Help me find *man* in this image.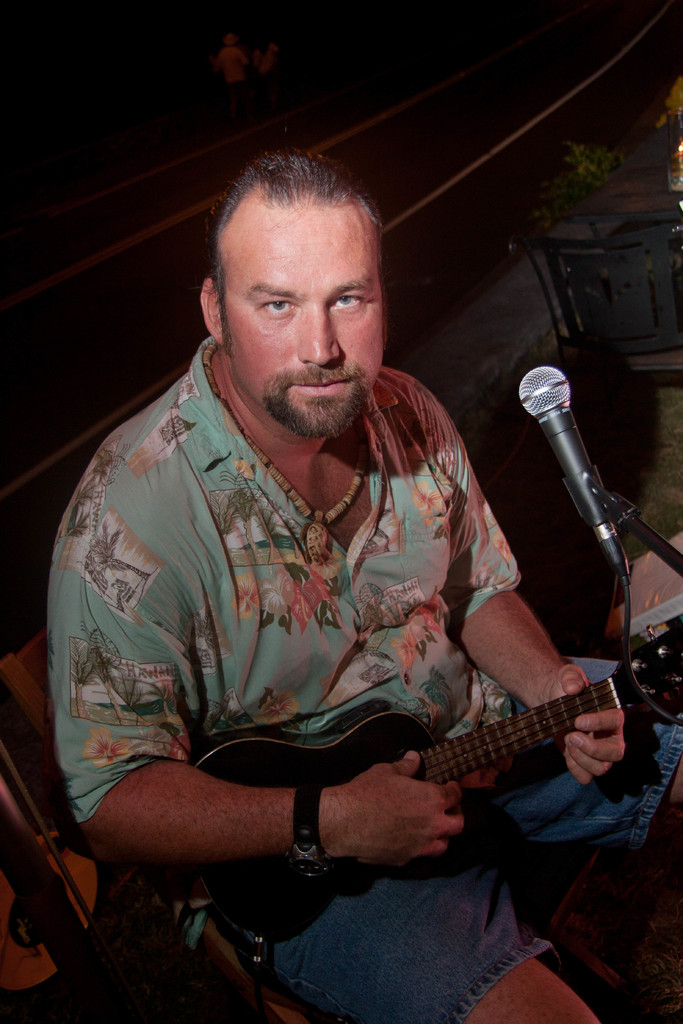
Found it: 30,147,618,1000.
